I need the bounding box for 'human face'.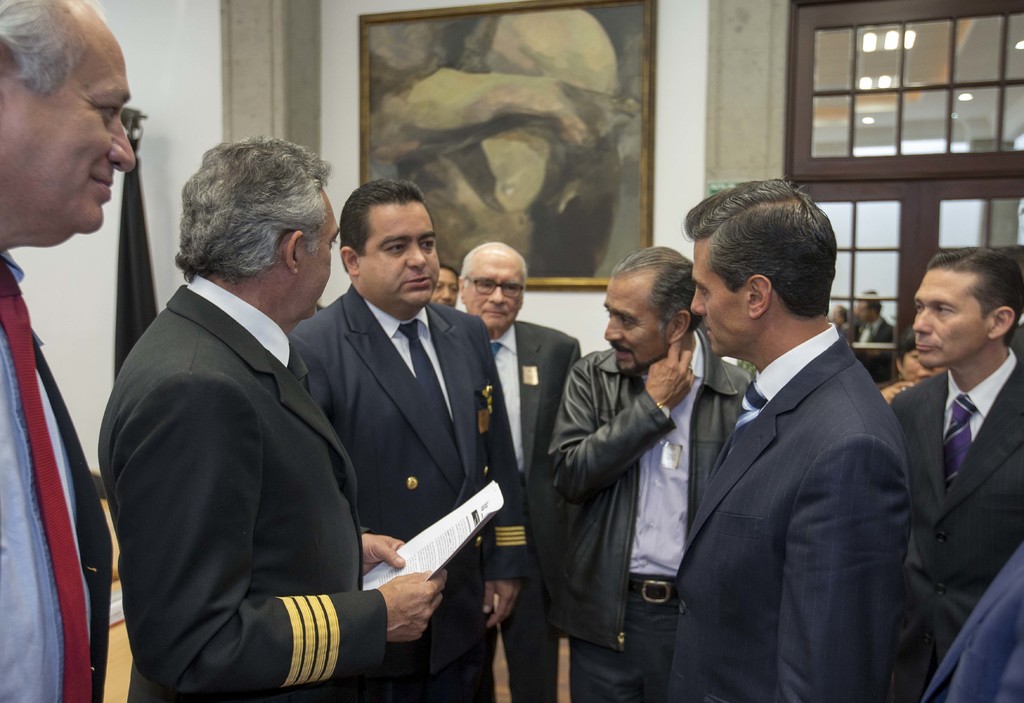
Here it is: (10, 37, 140, 233).
